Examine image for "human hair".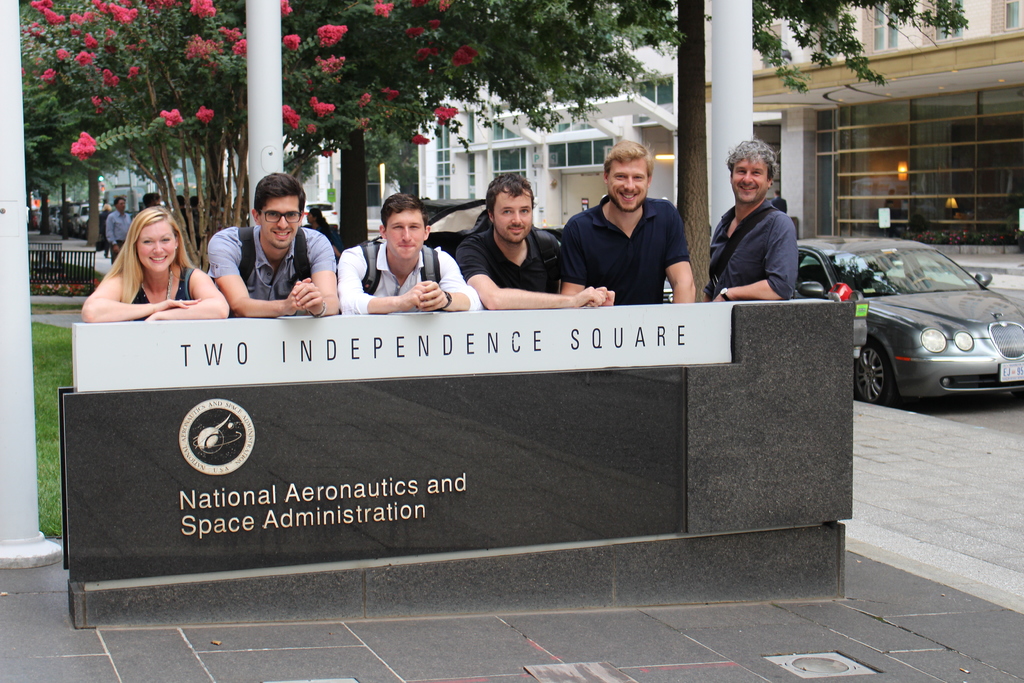
Examination result: rect(380, 193, 429, 229).
